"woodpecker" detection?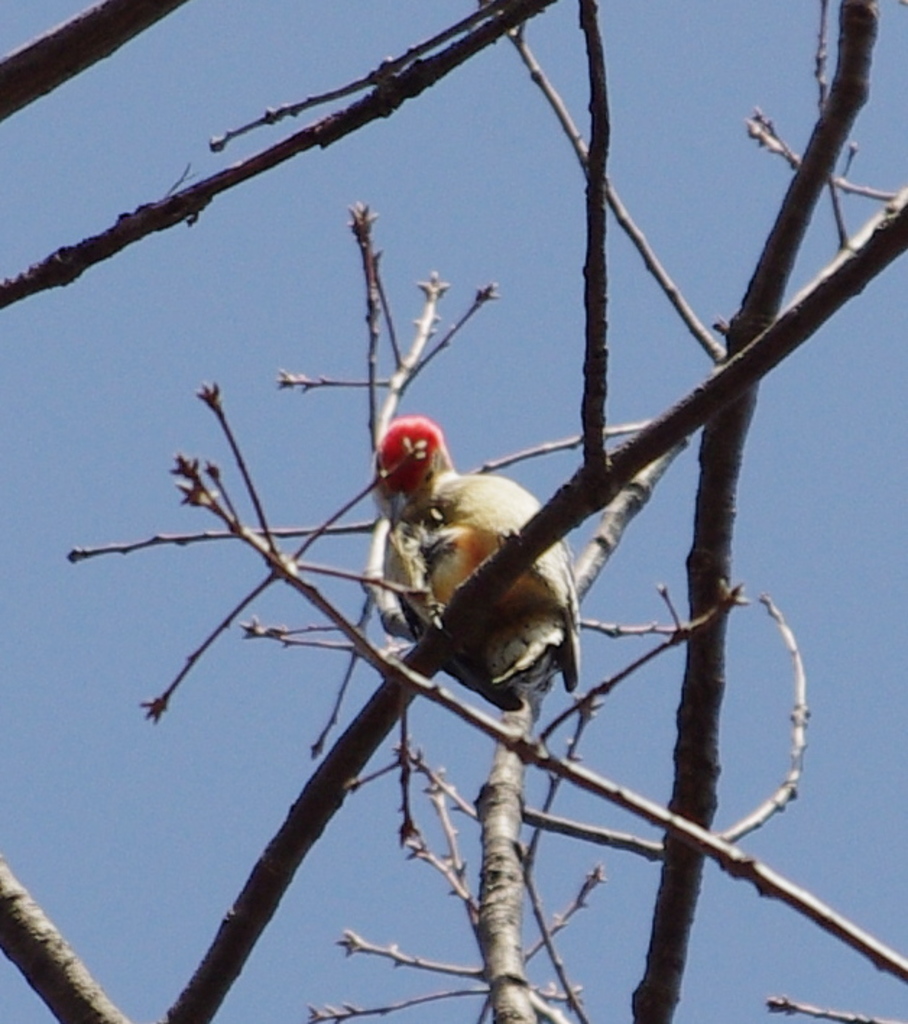
l=363, t=419, r=596, b=755
